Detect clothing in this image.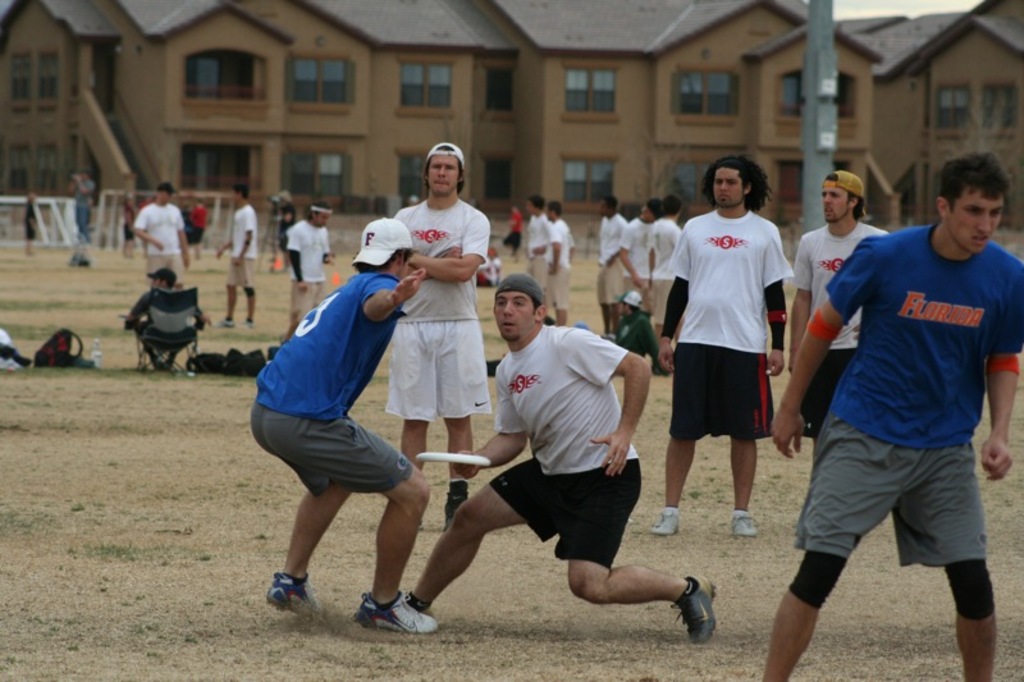
Detection: x1=401, y1=587, x2=433, y2=609.
